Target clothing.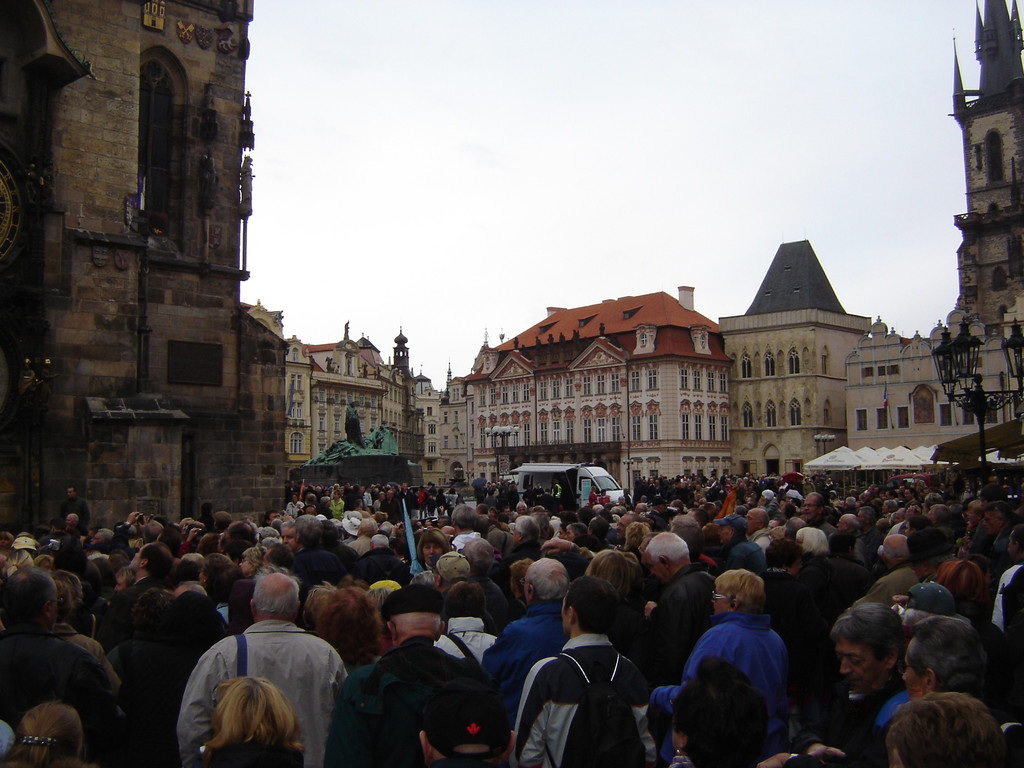
Target region: {"left": 511, "top": 630, "right": 659, "bottom": 765}.
